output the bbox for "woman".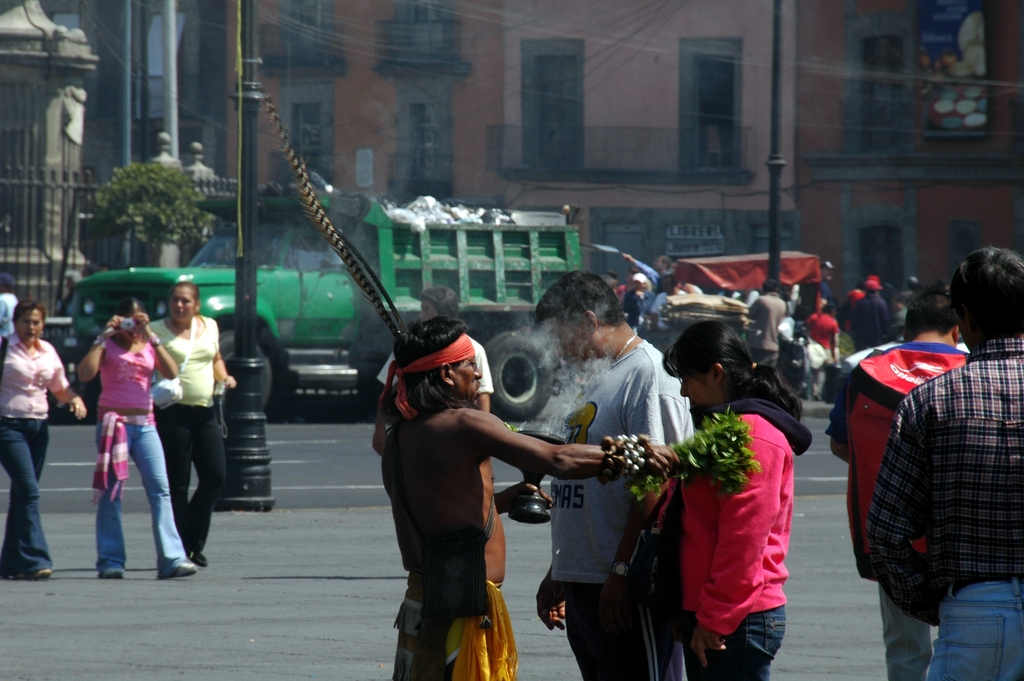
region(0, 302, 87, 573).
